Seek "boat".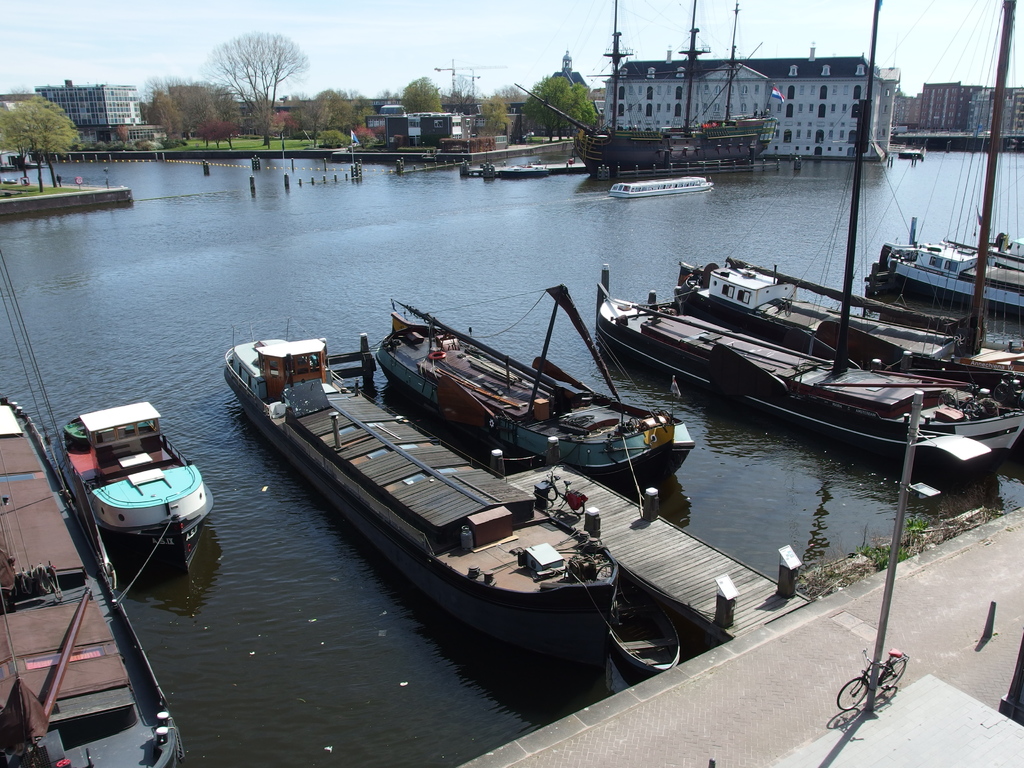
bbox(0, 252, 184, 767).
